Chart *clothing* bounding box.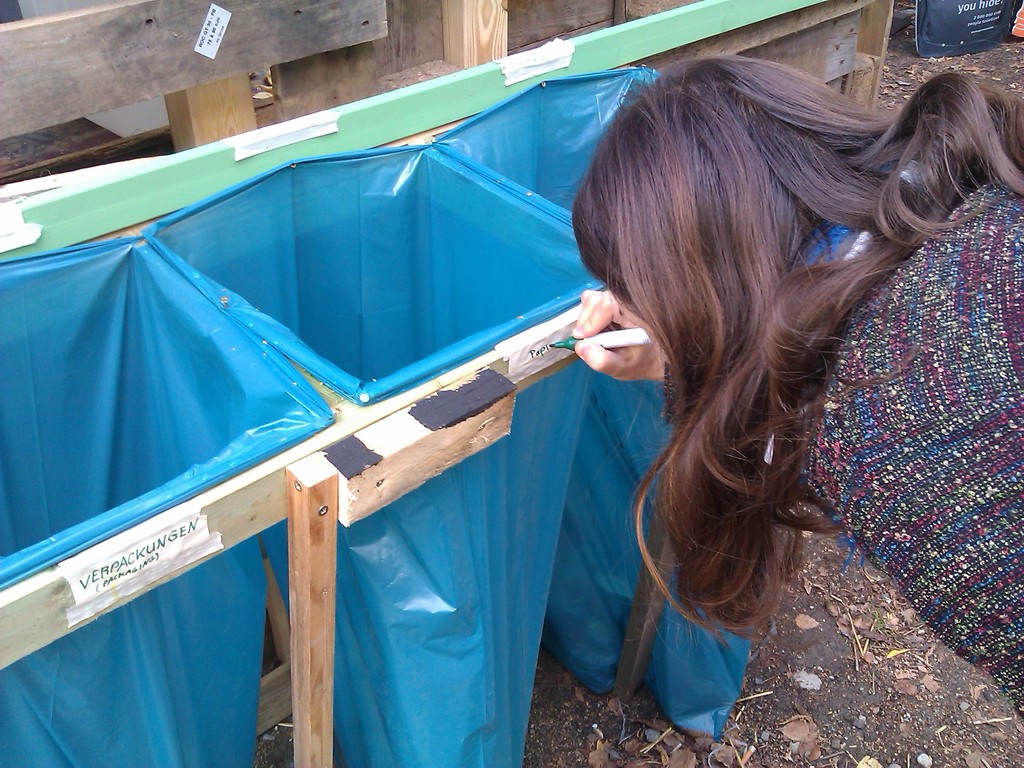
Charted: BBox(798, 170, 1023, 721).
